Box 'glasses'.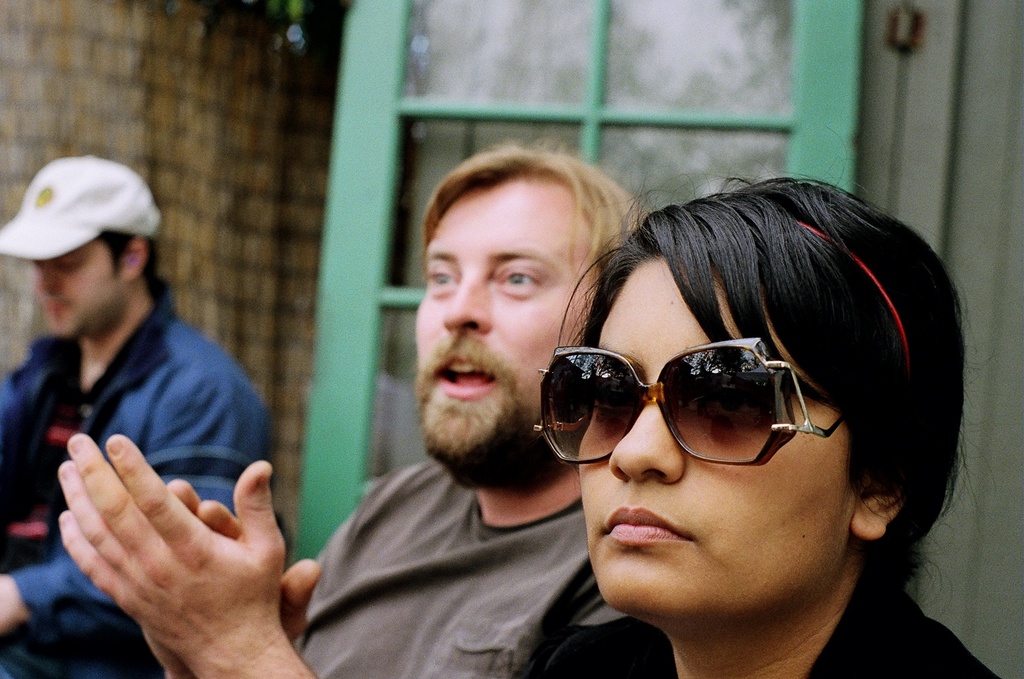
<bbox>554, 338, 895, 485</bbox>.
